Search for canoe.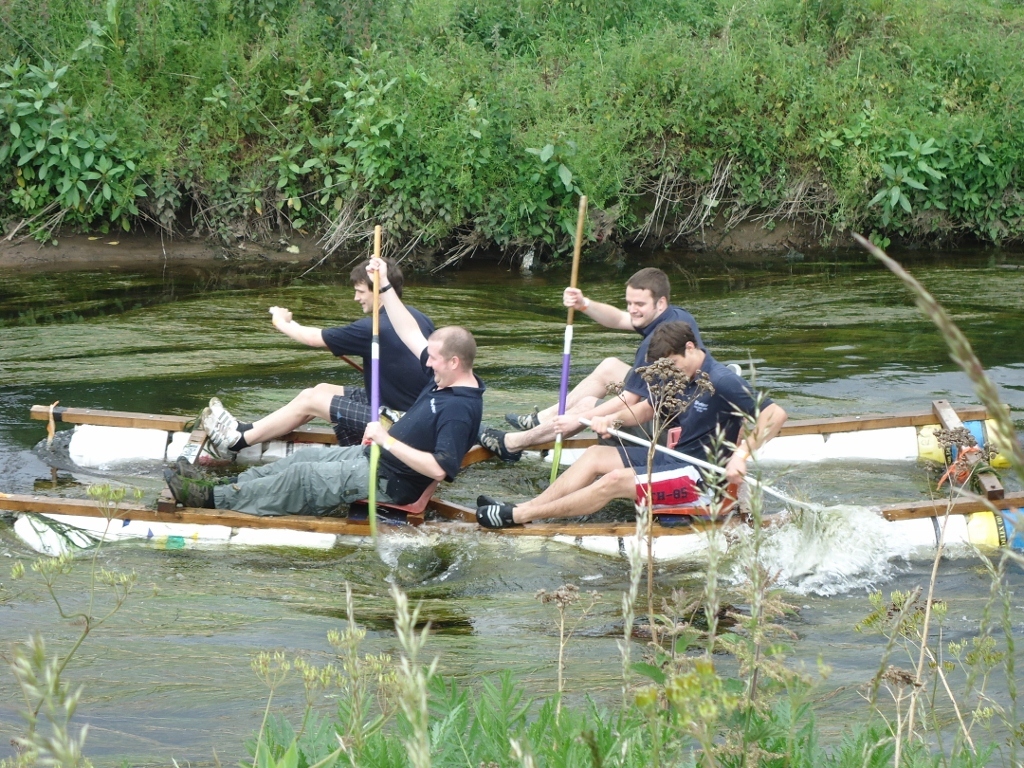
Found at 0:476:1023:567.
